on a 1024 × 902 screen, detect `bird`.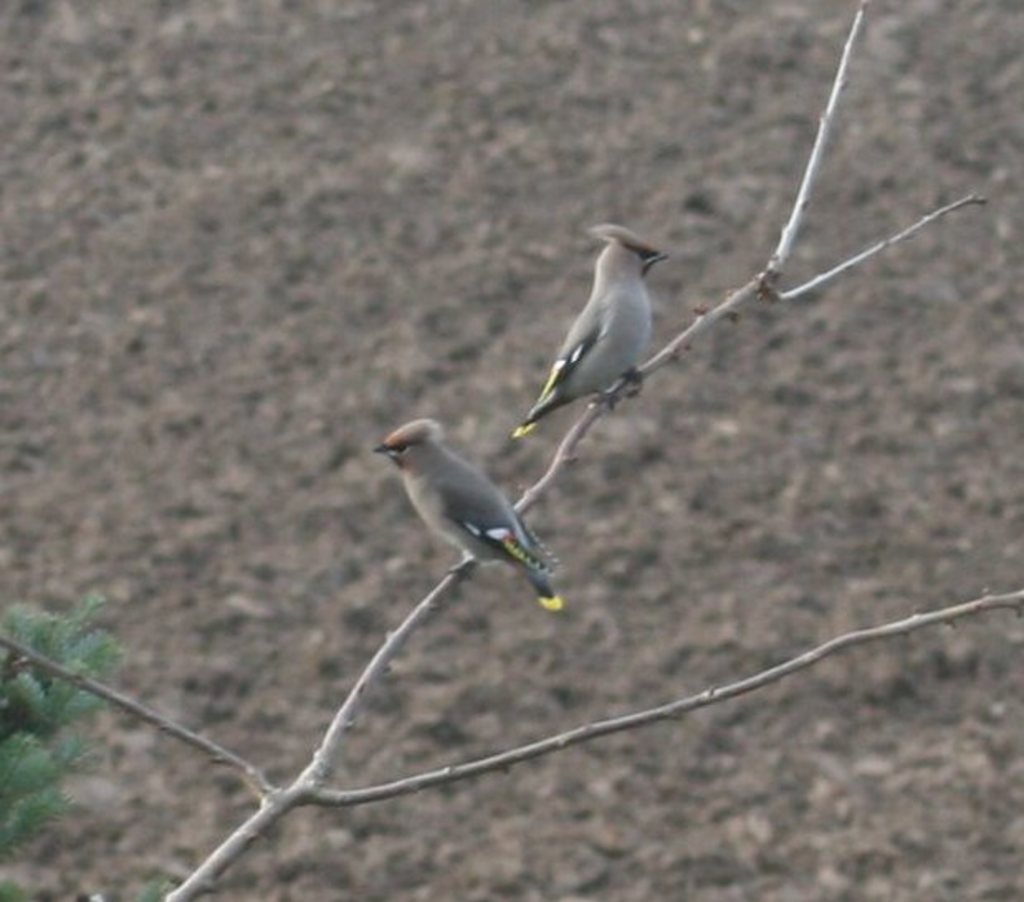
x1=372 y1=419 x2=562 y2=617.
